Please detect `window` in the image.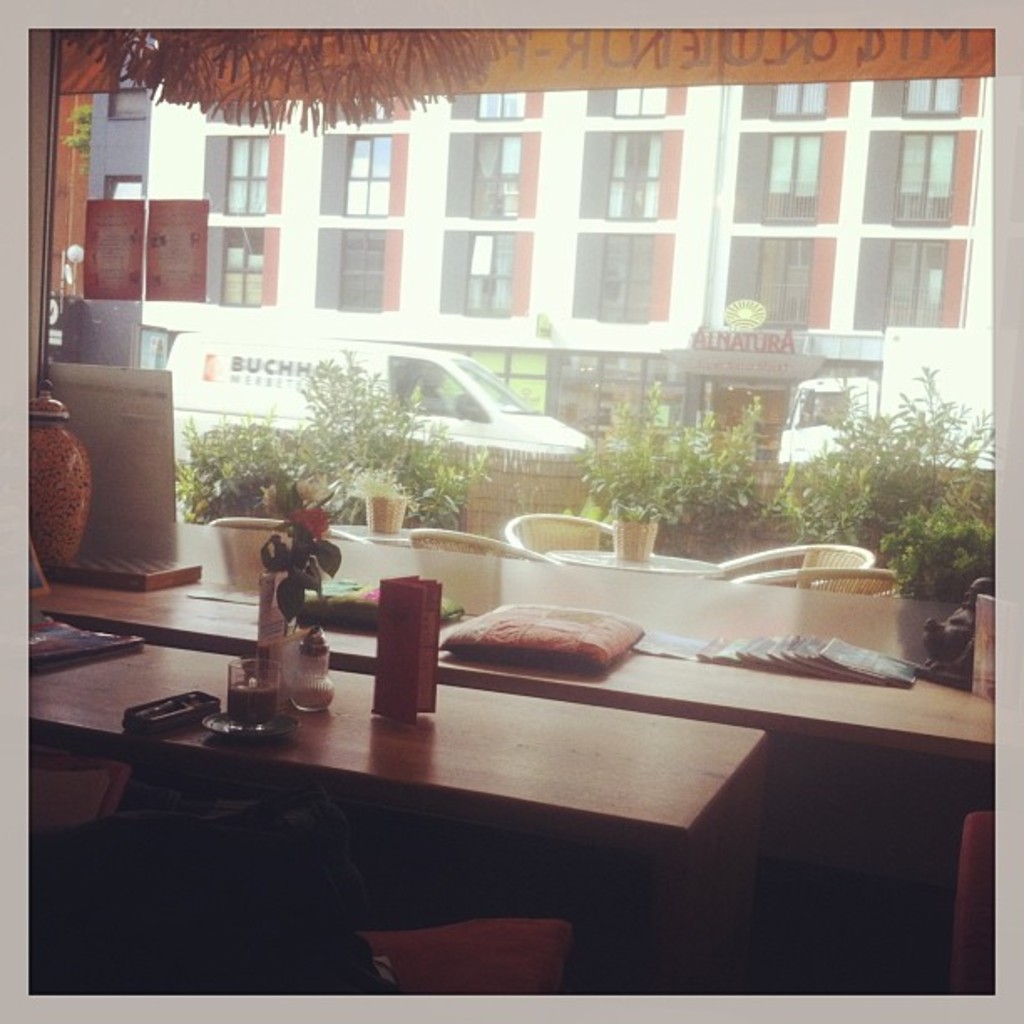
Rect(611, 79, 674, 117).
